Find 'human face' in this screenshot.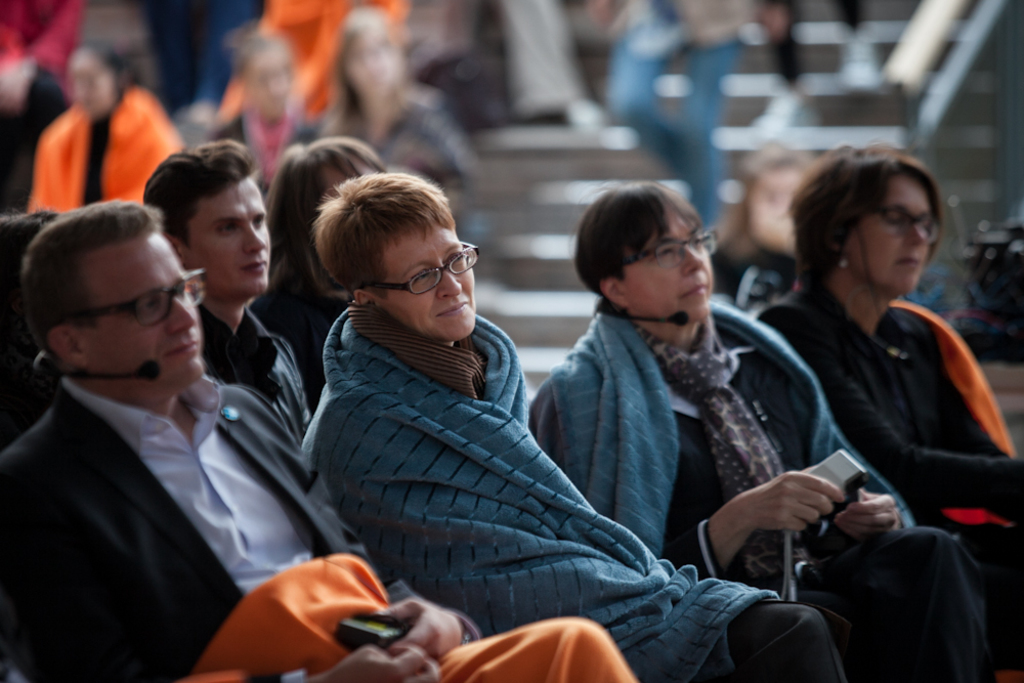
The bounding box for 'human face' is {"x1": 86, "y1": 231, "x2": 200, "y2": 380}.
